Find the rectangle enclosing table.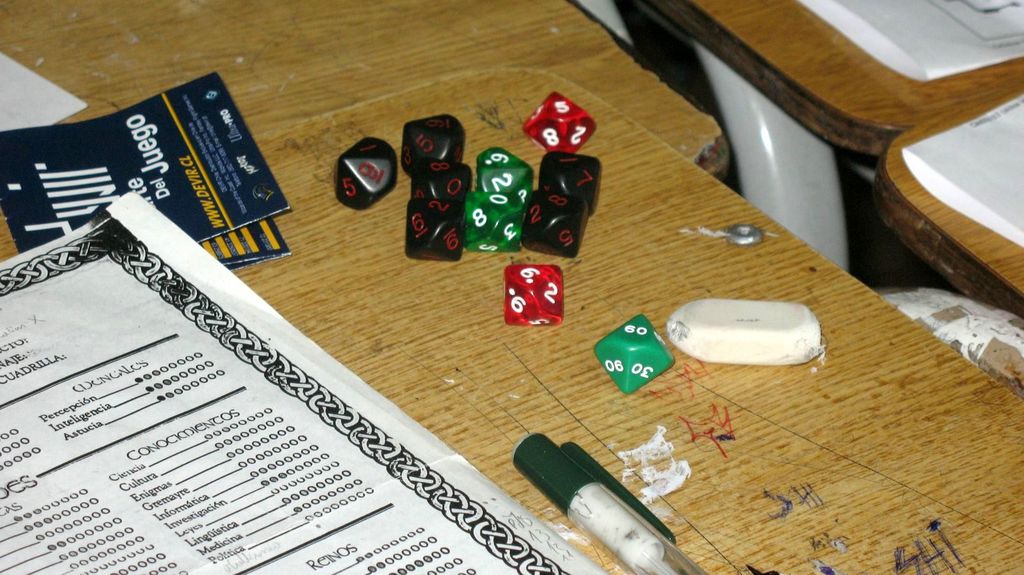
locate(0, 67, 1023, 574).
